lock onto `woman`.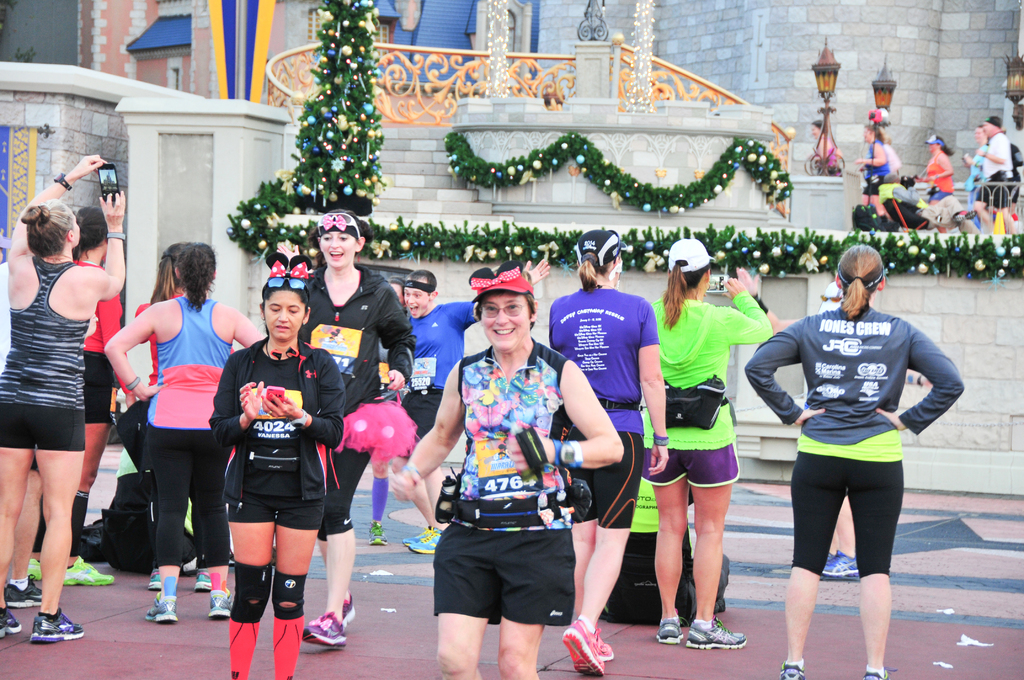
Locked: 958 123 986 218.
